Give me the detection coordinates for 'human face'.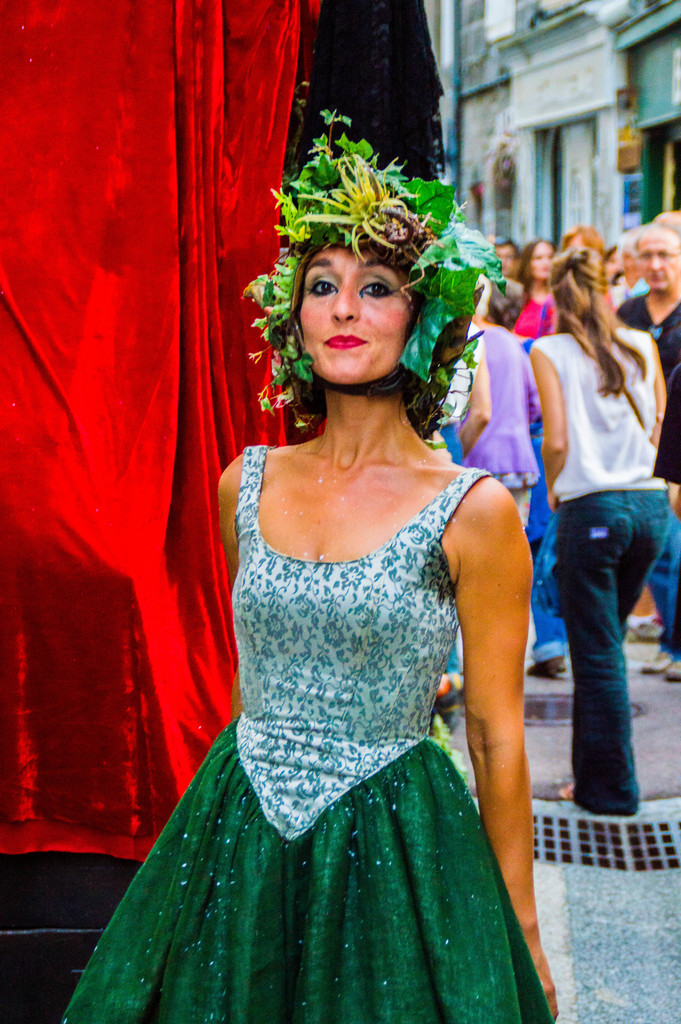
select_region(637, 232, 680, 291).
